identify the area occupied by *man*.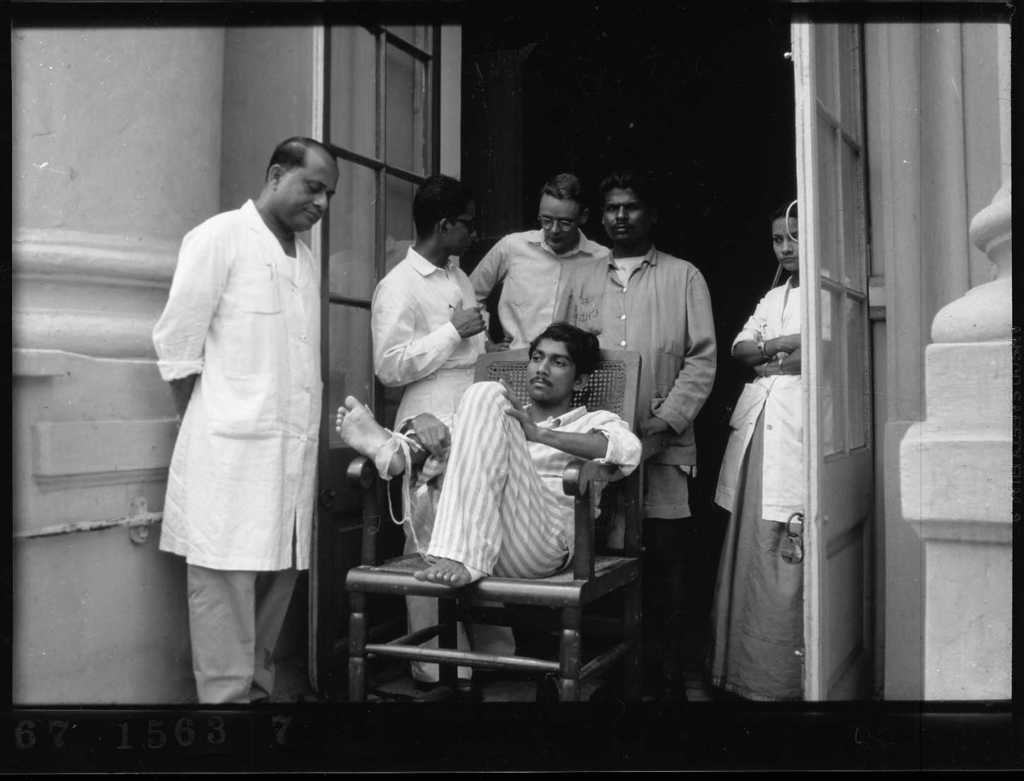
Area: box(151, 136, 339, 713).
